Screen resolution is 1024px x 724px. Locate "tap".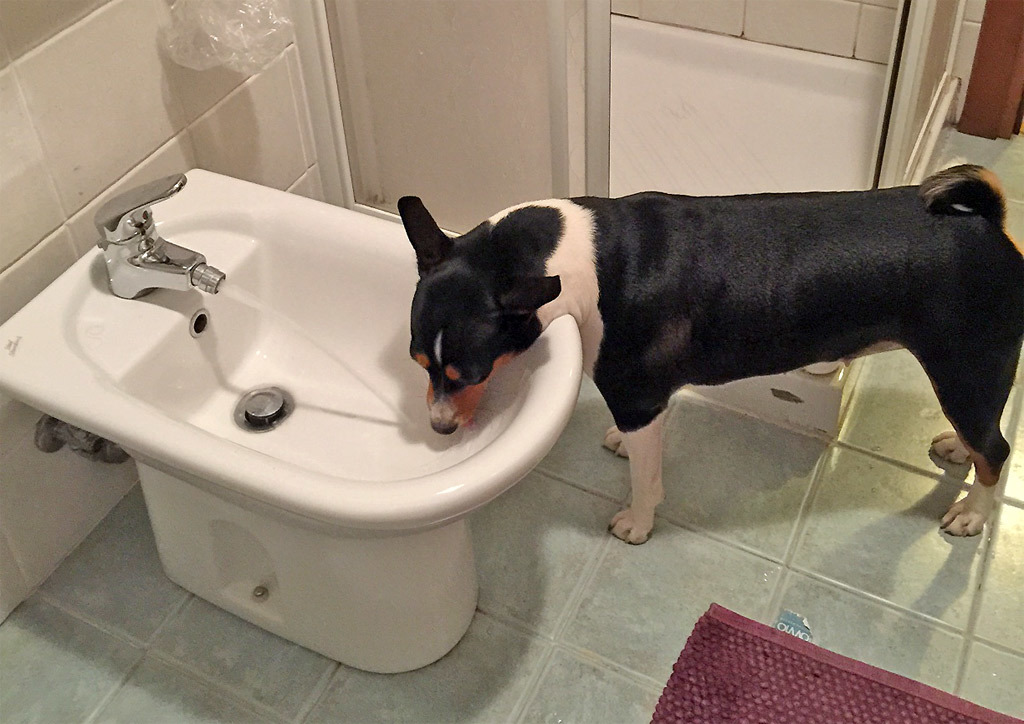
l=96, t=174, r=224, b=301.
